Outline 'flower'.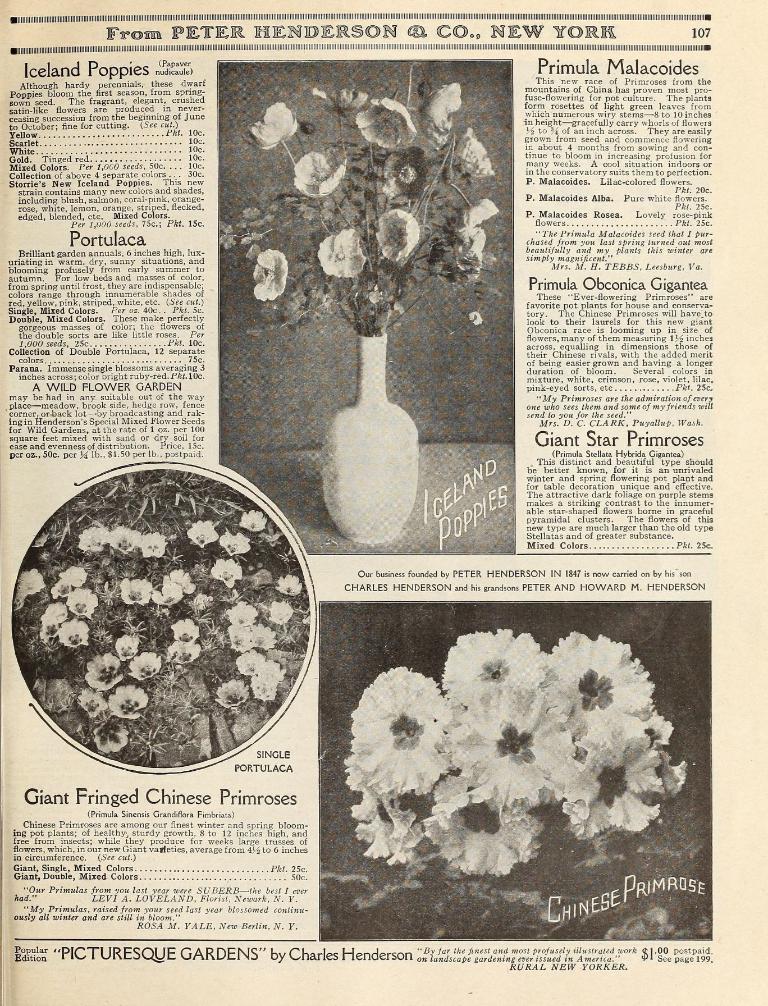
Outline: select_region(152, 583, 181, 604).
